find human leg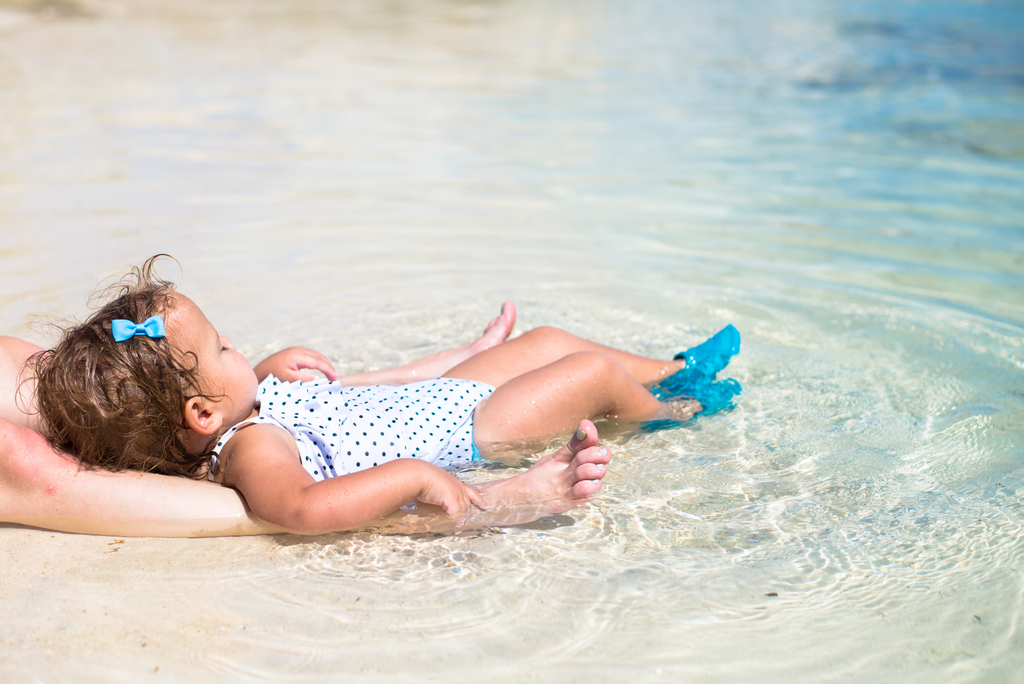
select_region(458, 350, 735, 467)
